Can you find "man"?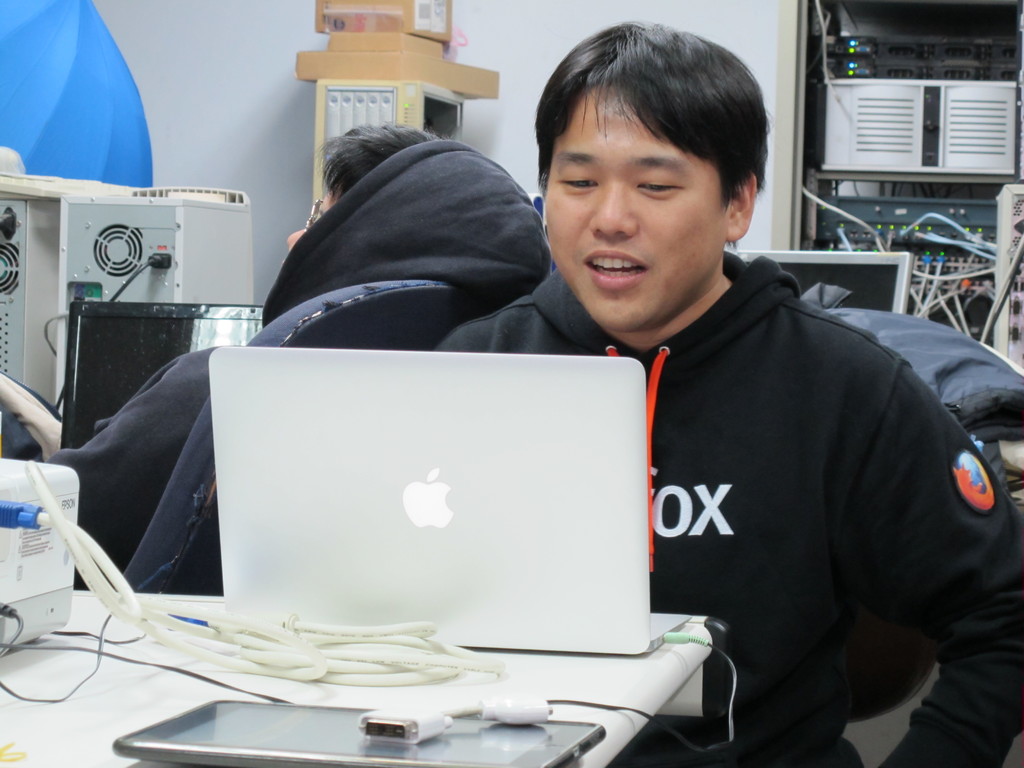
Yes, bounding box: bbox=(49, 115, 553, 588).
